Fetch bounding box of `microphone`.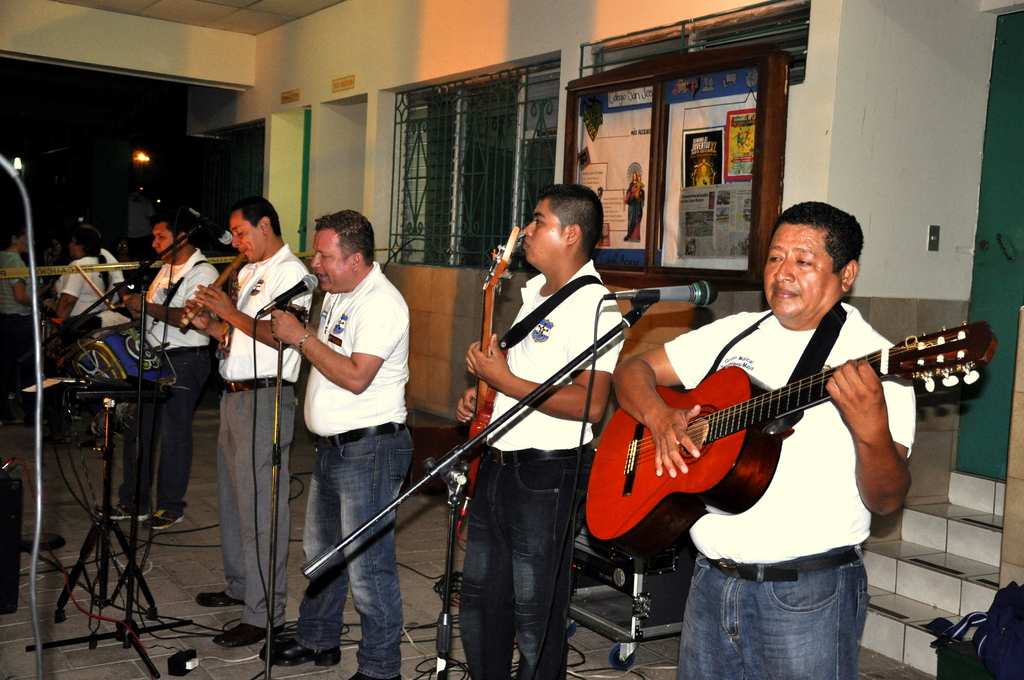
Bbox: (161,224,215,271).
